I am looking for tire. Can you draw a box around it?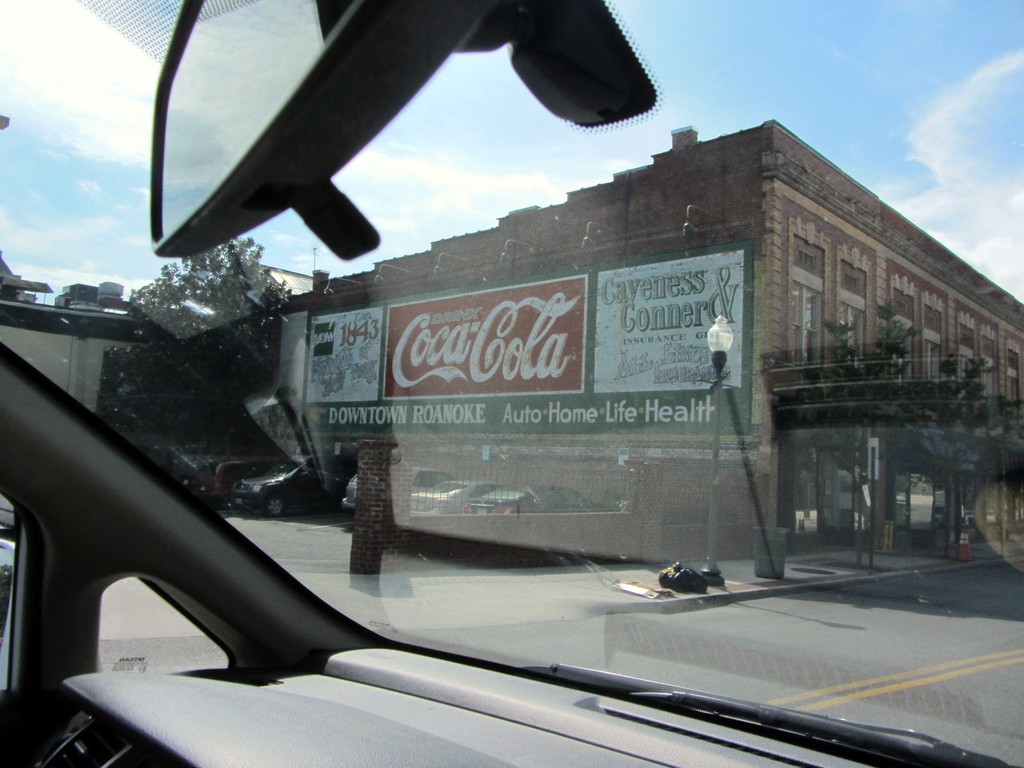
Sure, the bounding box is crop(333, 469, 401, 572).
